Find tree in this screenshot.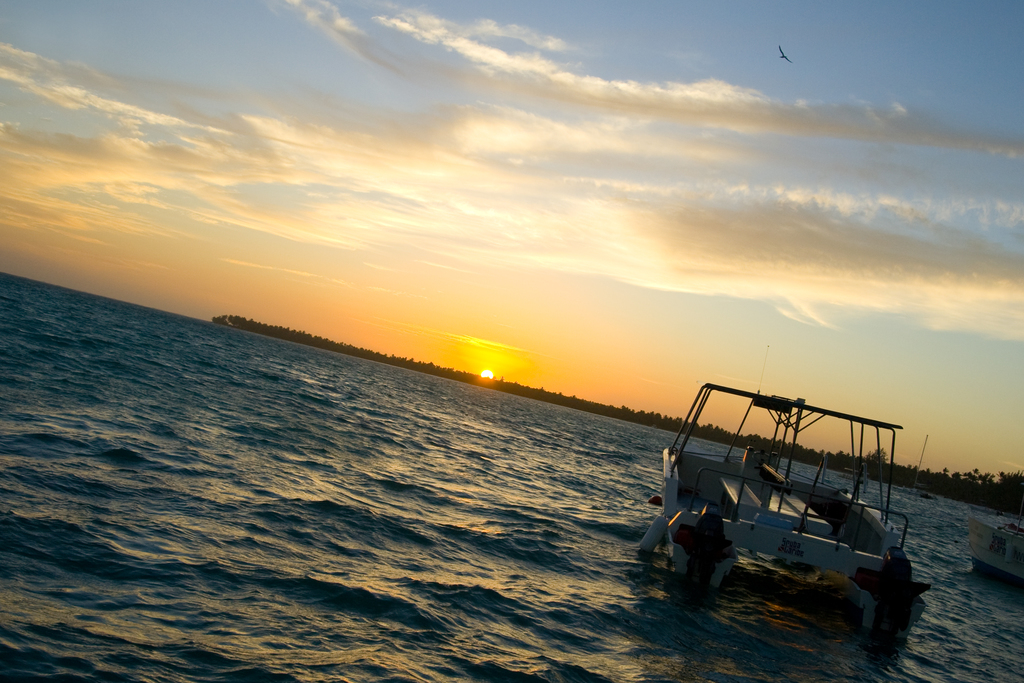
The bounding box for tree is [x1=212, y1=312, x2=1023, y2=518].
